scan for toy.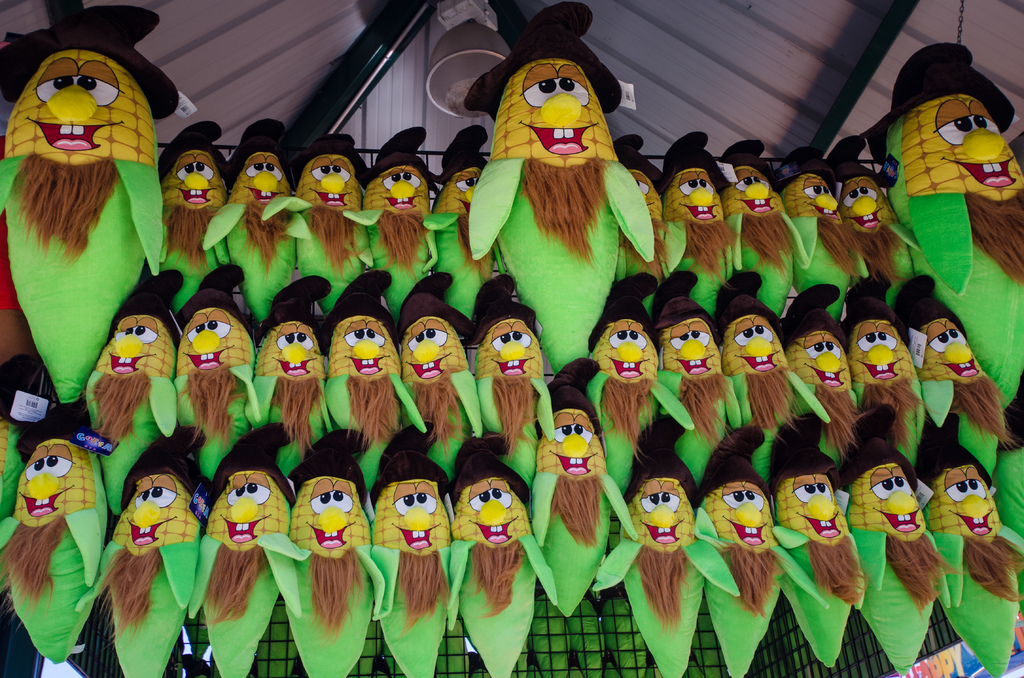
Scan result: {"left": 369, "top": 420, "right": 454, "bottom": 677}.
